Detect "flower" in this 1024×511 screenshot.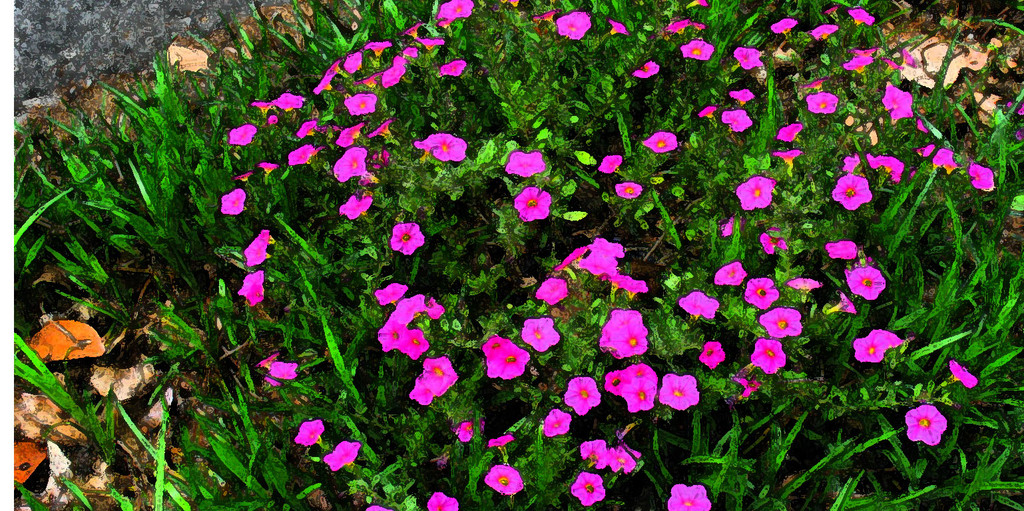
Detection: select_region(775, 151, 802, 171).
